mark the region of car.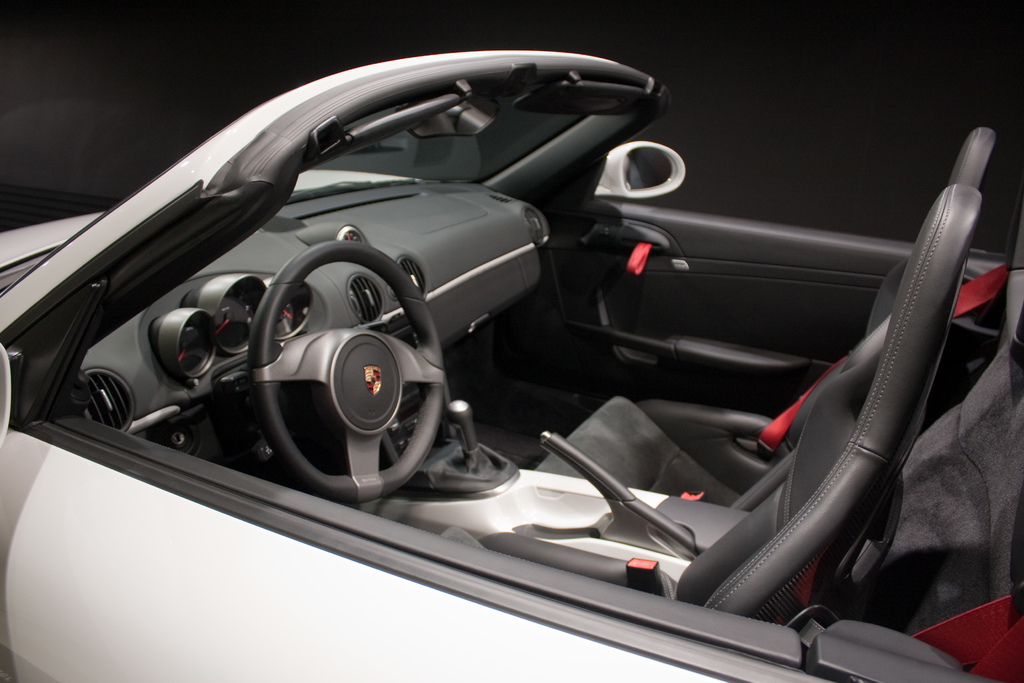
Region: x1=0, y1=48, x2=1023, y2=682.
